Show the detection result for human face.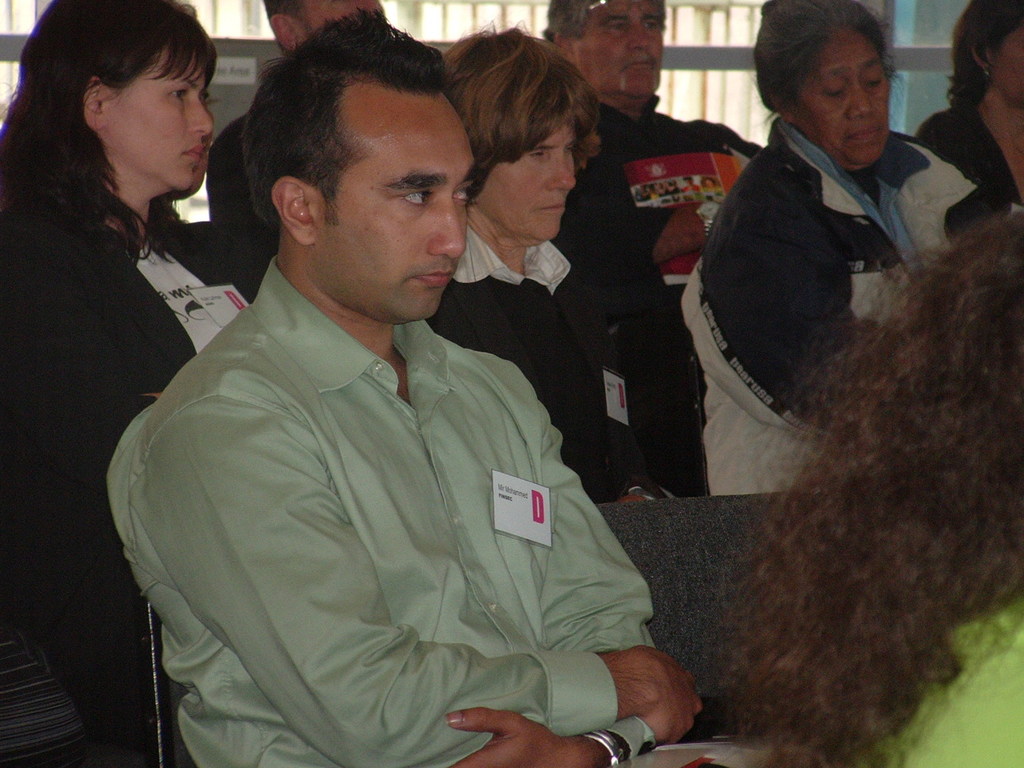
{"left": 298, "top": 0, "right": 381, "bottom": 42}.
